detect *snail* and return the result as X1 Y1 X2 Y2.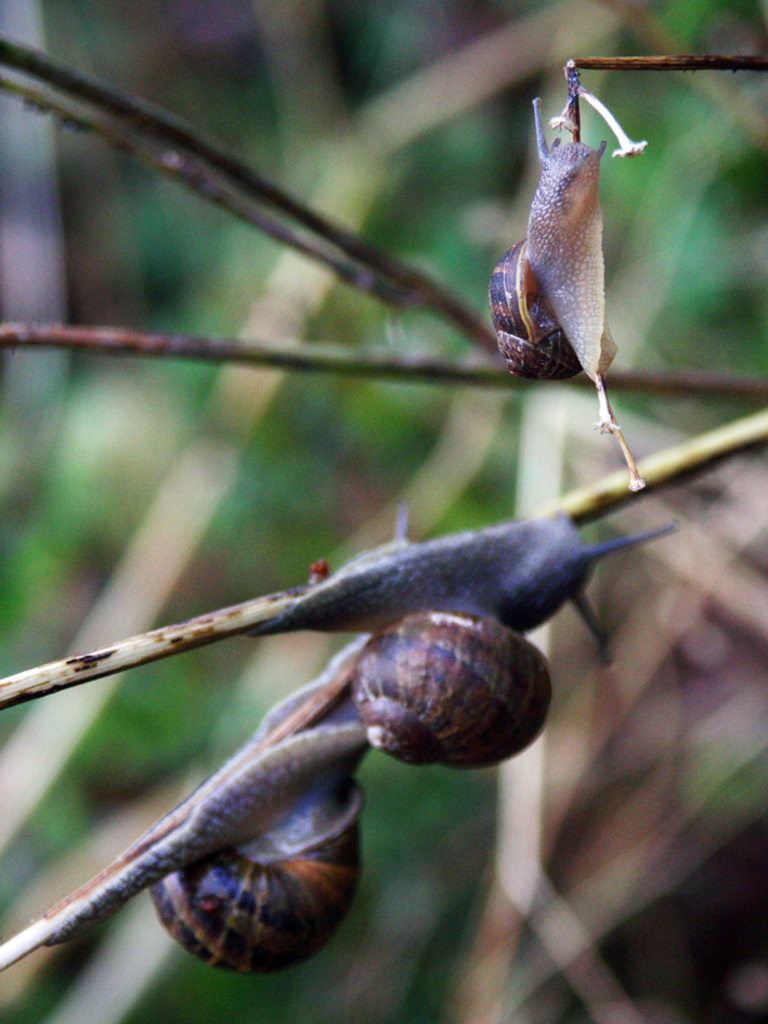
255 508 695 774.
